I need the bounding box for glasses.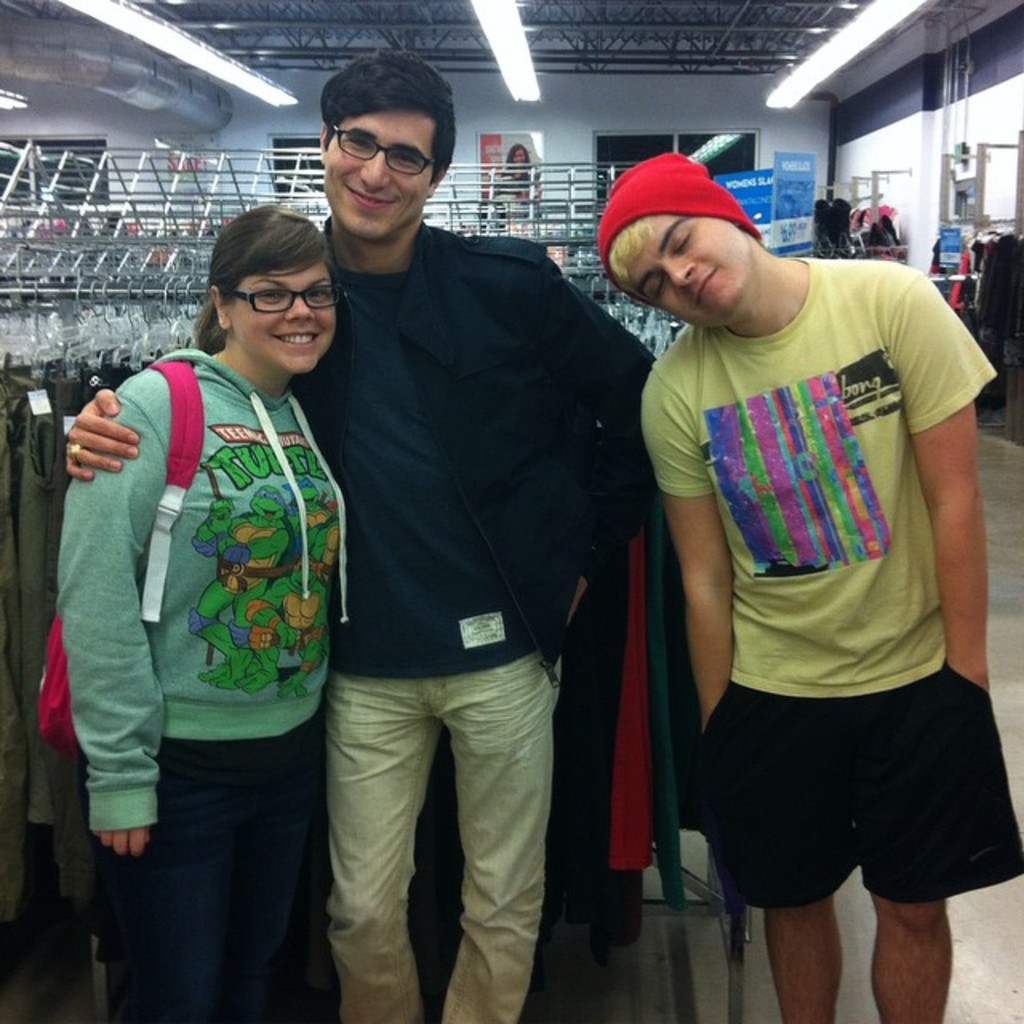
Here it is: box(315, 112, 466, 178).
